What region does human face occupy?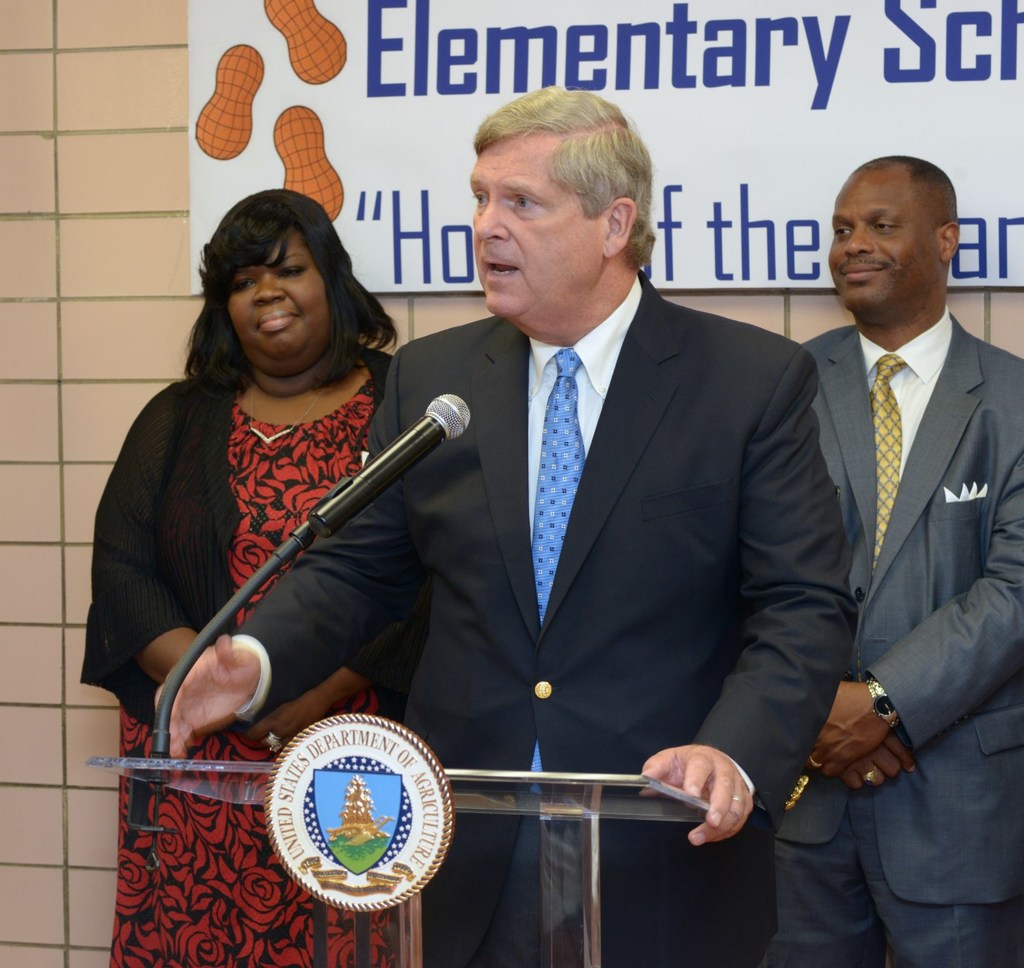
233, 230, 333, 356.
